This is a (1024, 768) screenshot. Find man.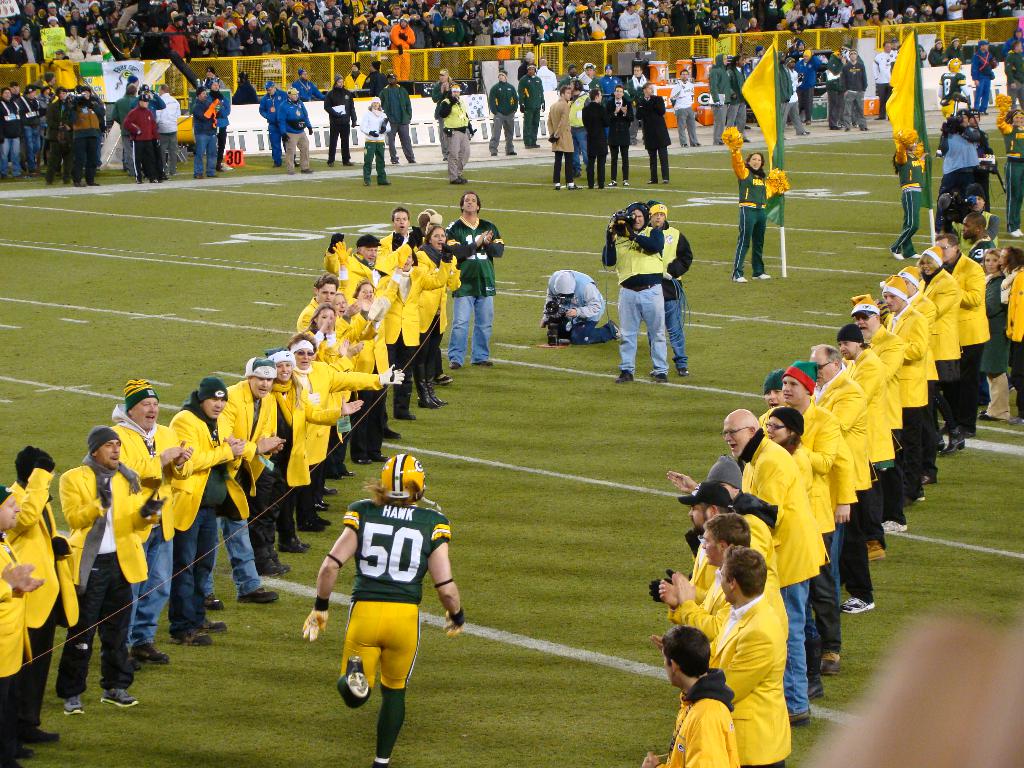
Bounding box: 125, 89, 158, 184.
